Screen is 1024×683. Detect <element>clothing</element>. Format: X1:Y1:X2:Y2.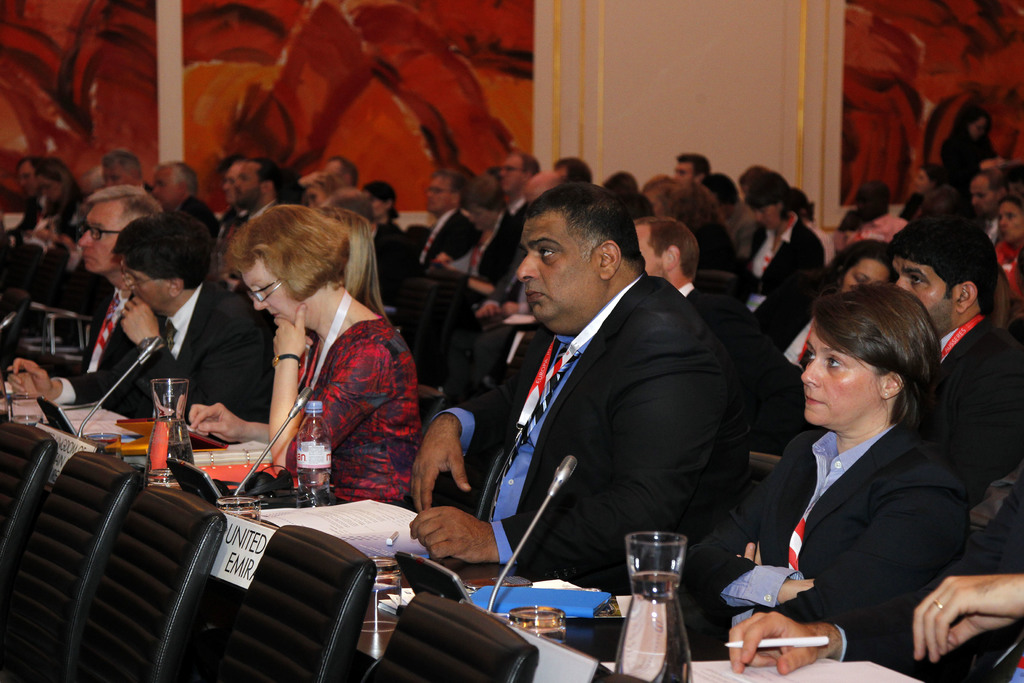
674:273:760:428.
